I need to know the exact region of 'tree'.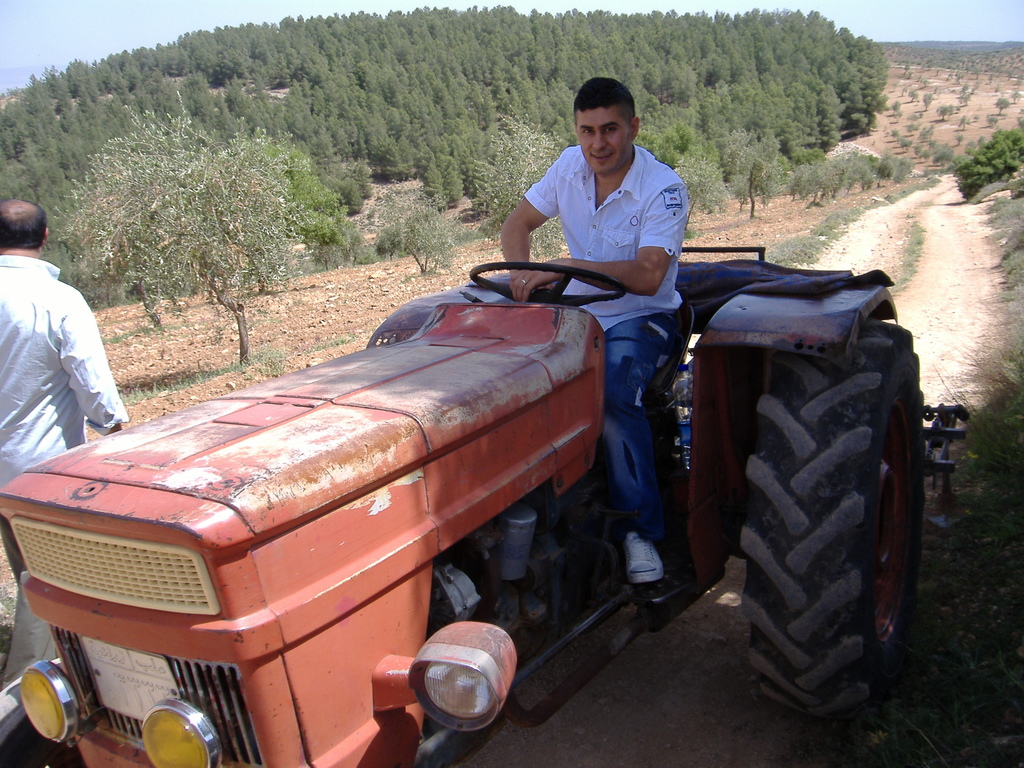
Region: rect(675, 149, 762, 218).
